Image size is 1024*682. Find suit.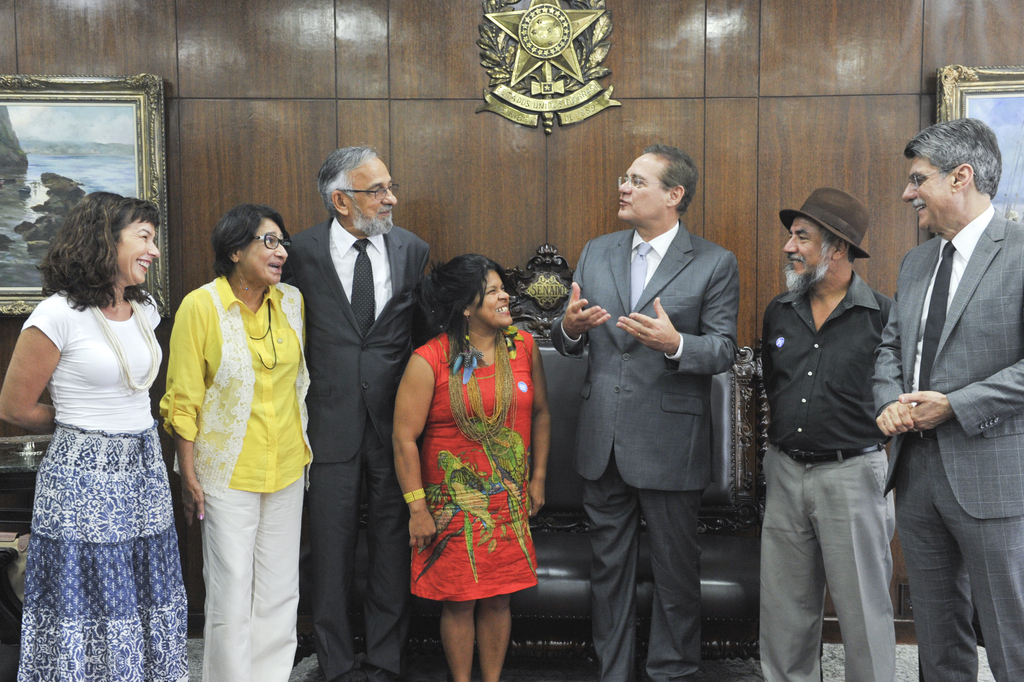
BBox(551, 219, 742, 681).
